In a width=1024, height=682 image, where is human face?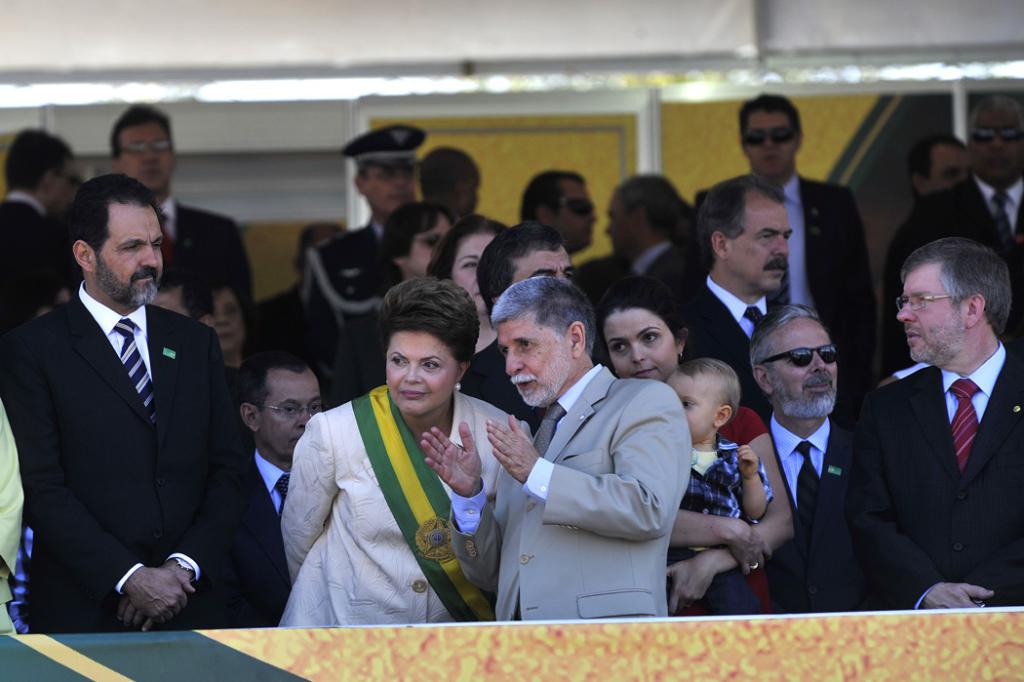
locate(738, 110, 799, 177).
